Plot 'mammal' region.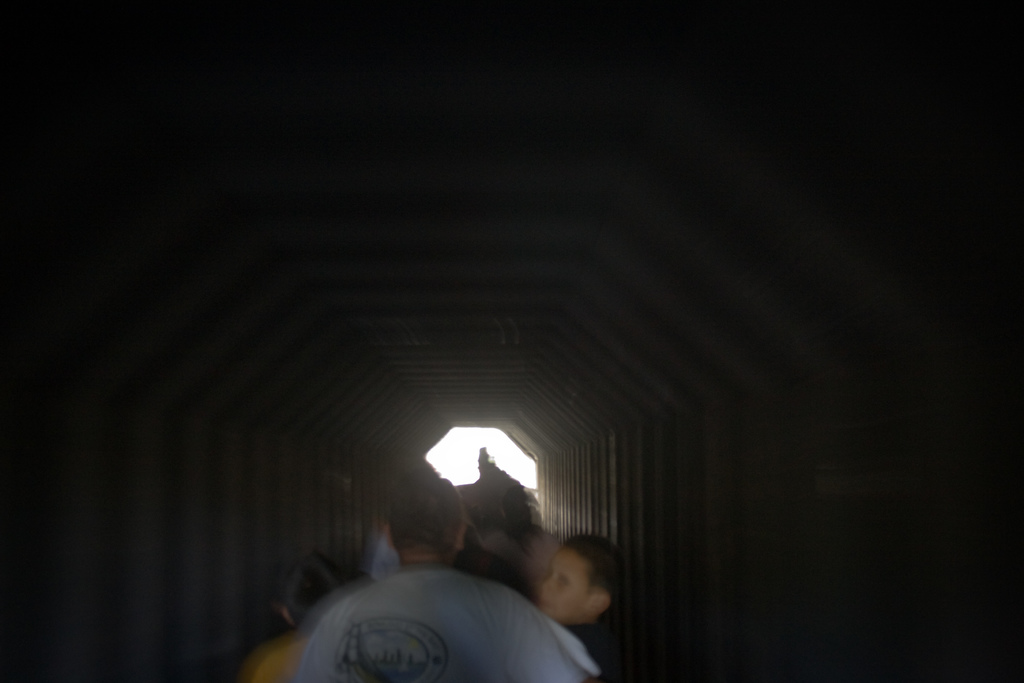
Plotted at {"x1": 543, "y1": 536, "x2": 627, "y2": 682}.
